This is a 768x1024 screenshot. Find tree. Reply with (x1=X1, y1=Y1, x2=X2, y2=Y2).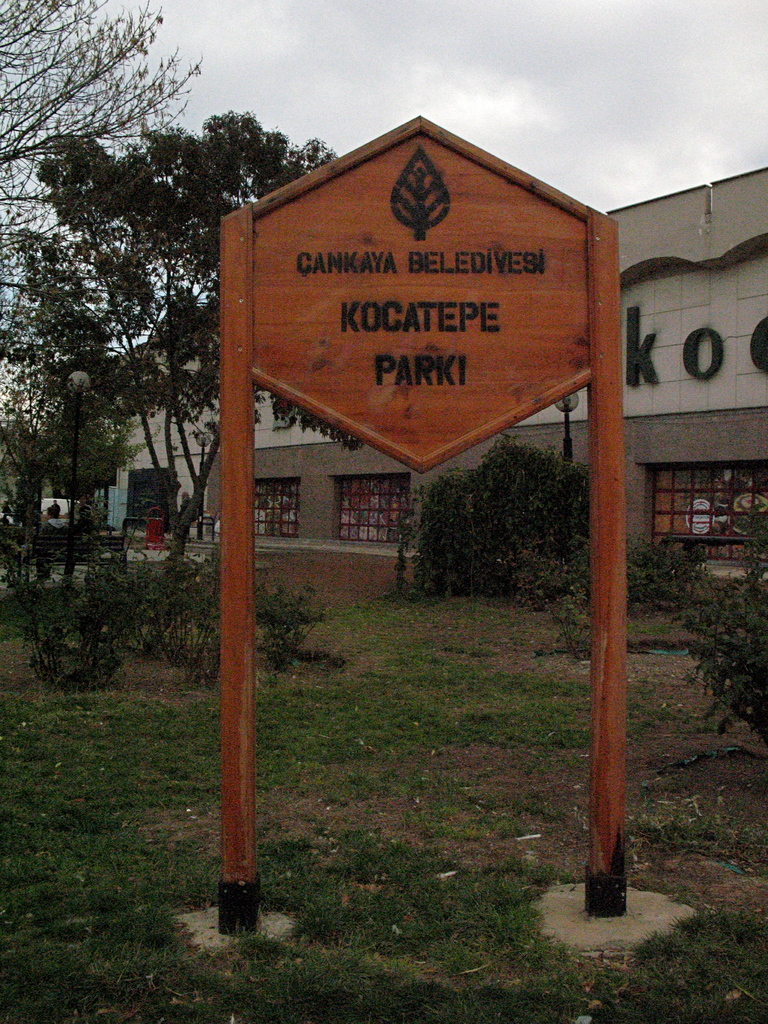
(x1=0, y1=405, x2=153, y2=526).
